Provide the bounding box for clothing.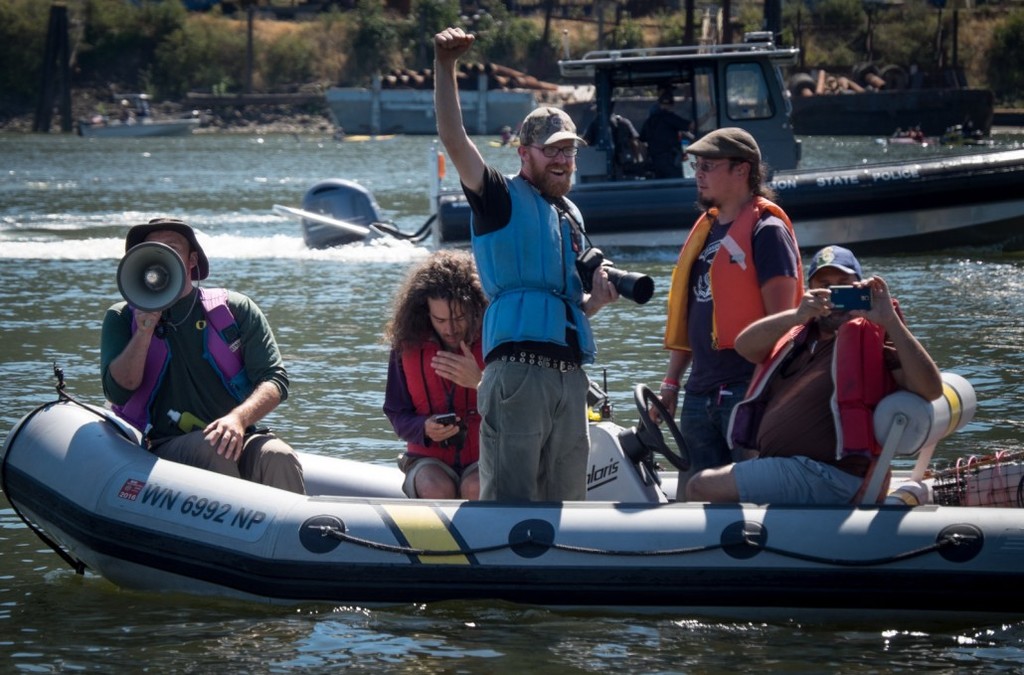
373 321 487 492.
